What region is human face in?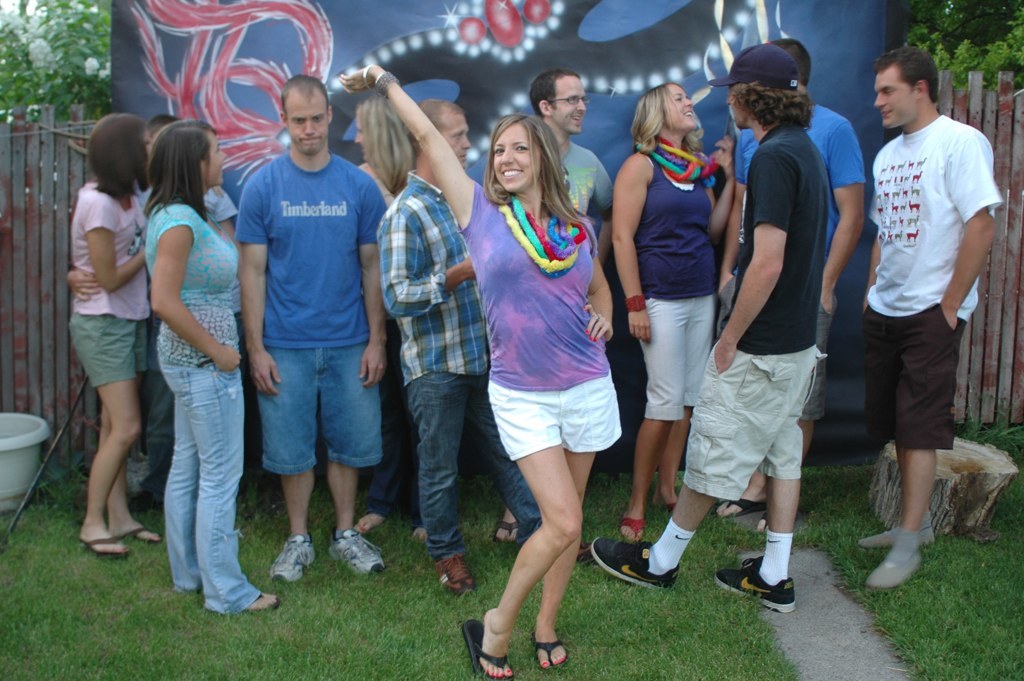
(551, 81, 585, 133).
